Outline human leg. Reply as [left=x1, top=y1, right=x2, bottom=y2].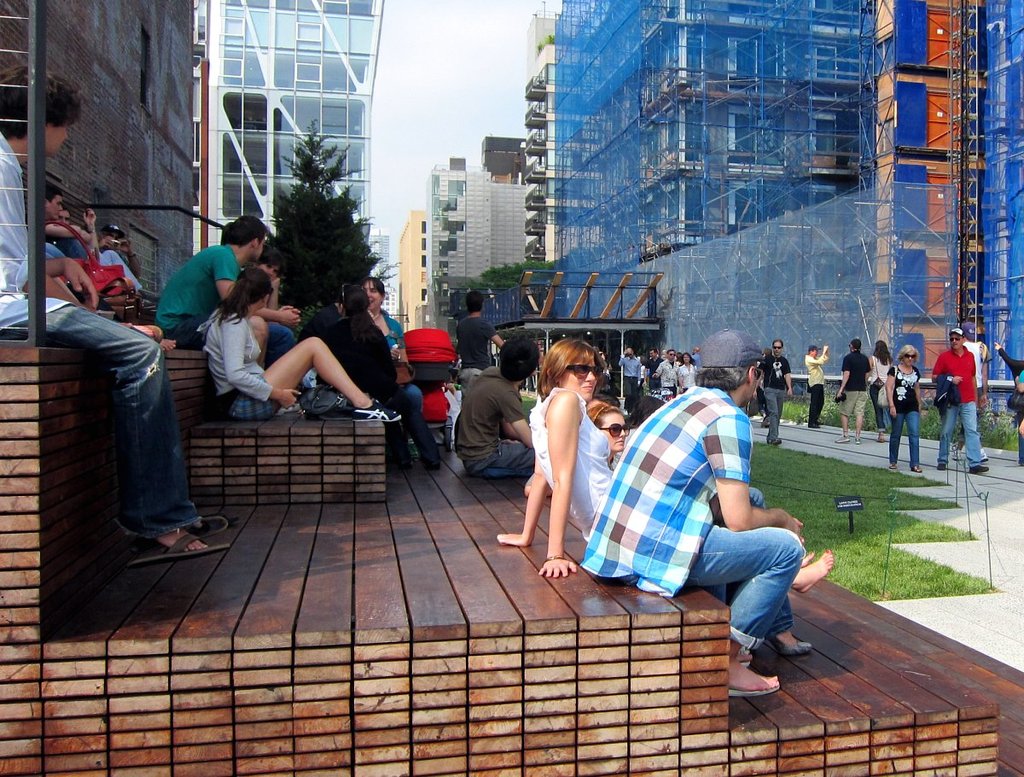
[left=853, top=395, right=870, bottom=440].
